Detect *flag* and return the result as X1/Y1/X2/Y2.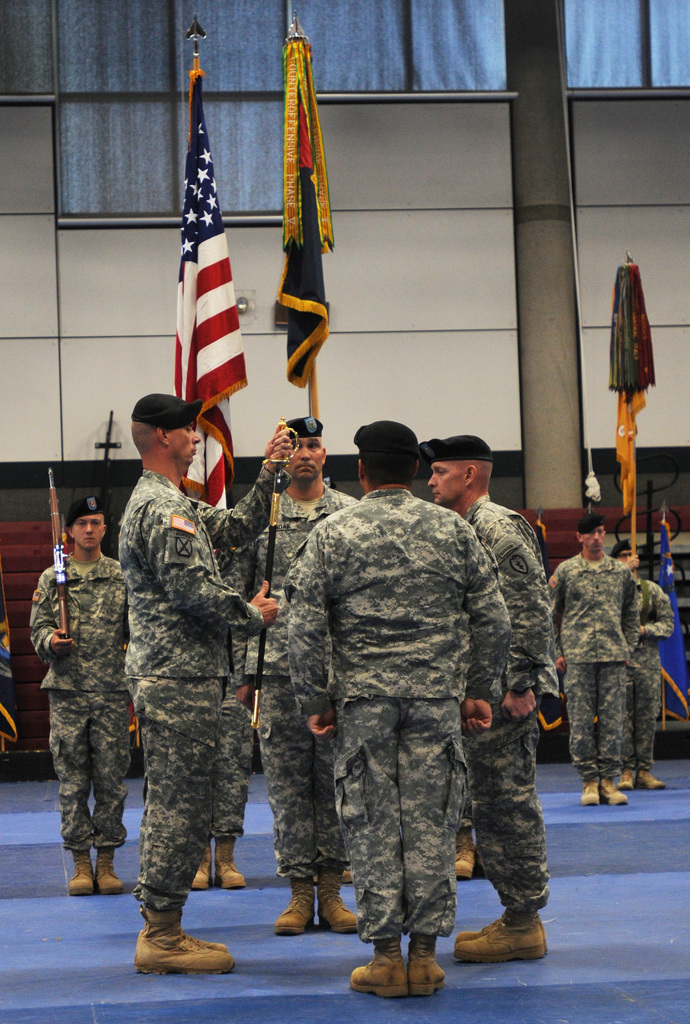
652/521/689/720.
